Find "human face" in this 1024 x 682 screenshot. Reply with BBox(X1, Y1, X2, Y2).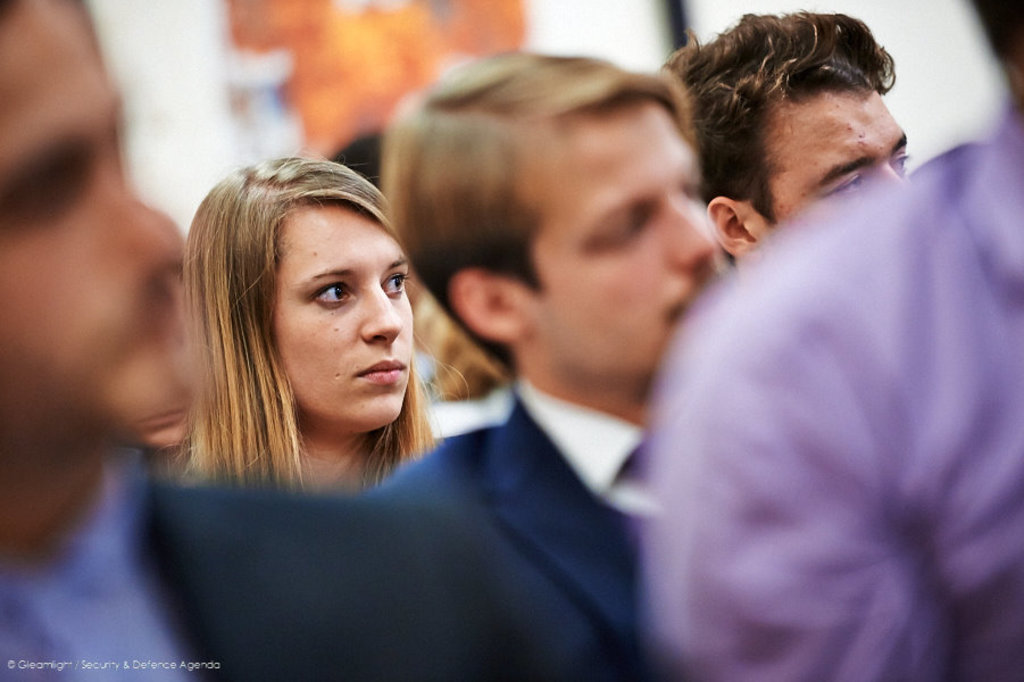
BBox(277, 200, 408, 426).
